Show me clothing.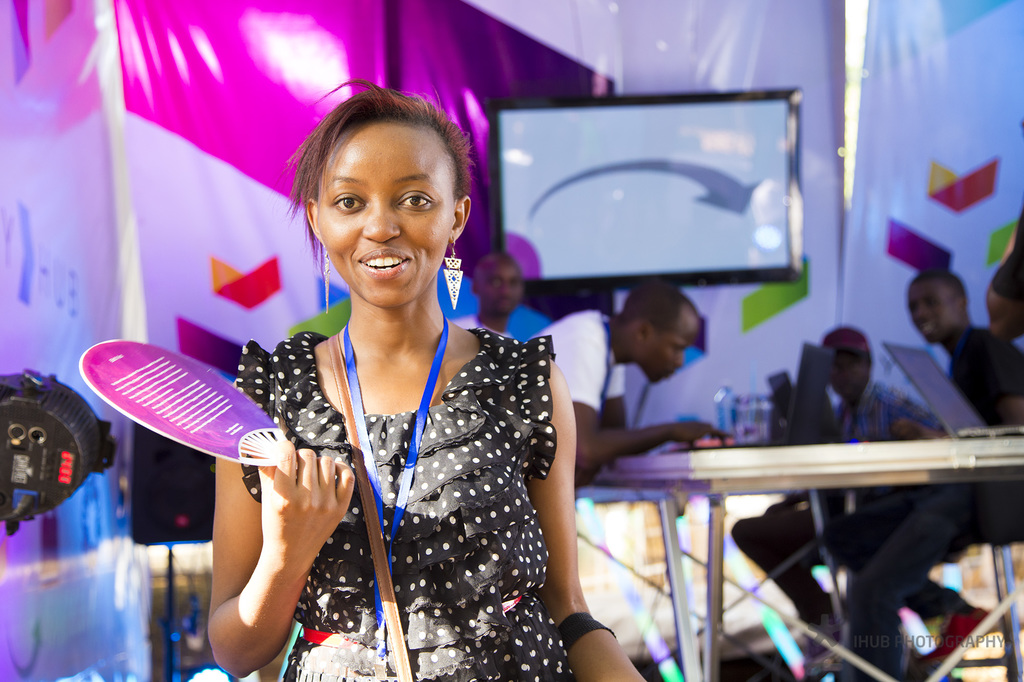
clothing is here: (728, 377, 944, 615).
